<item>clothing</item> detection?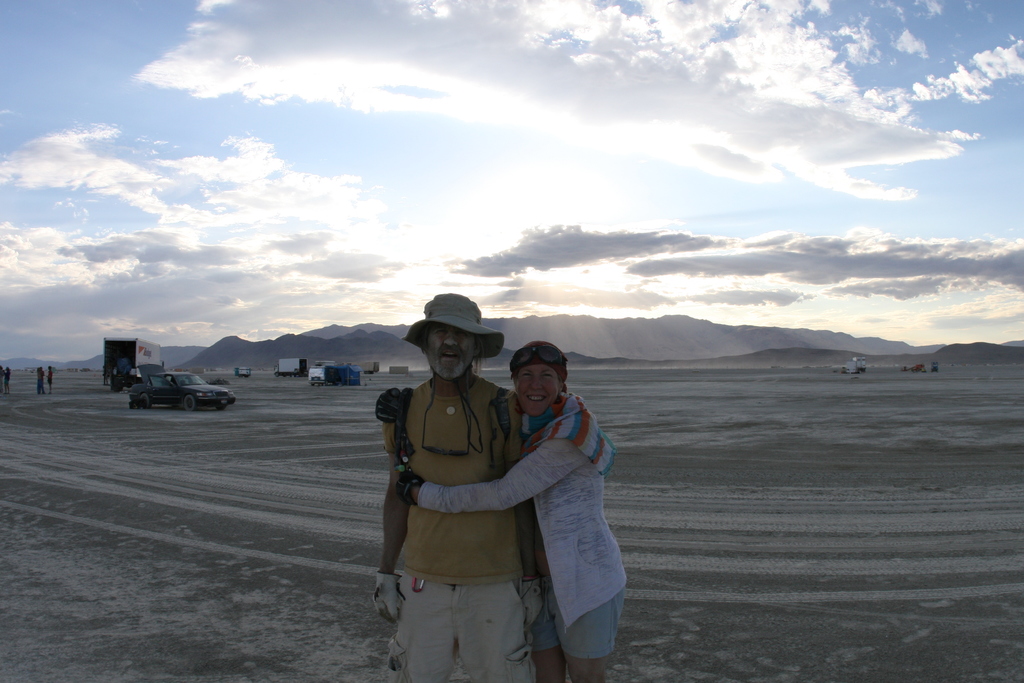
pyautogui.locateOnScreen(380, 368, 536, 682)
